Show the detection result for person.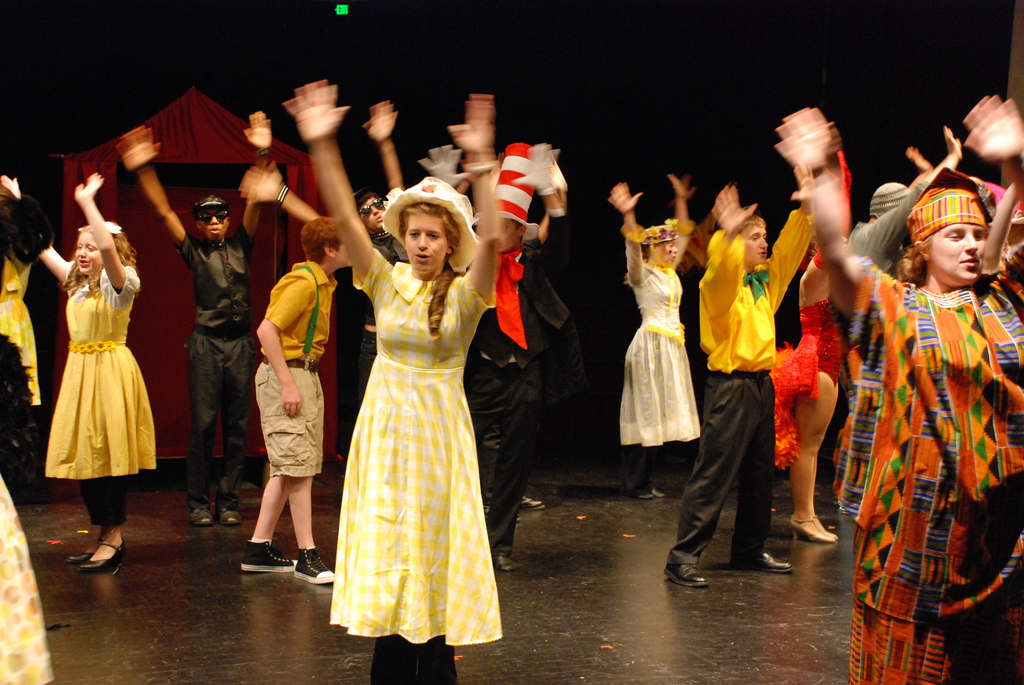
bbox=(238, 212, 340, 588).
